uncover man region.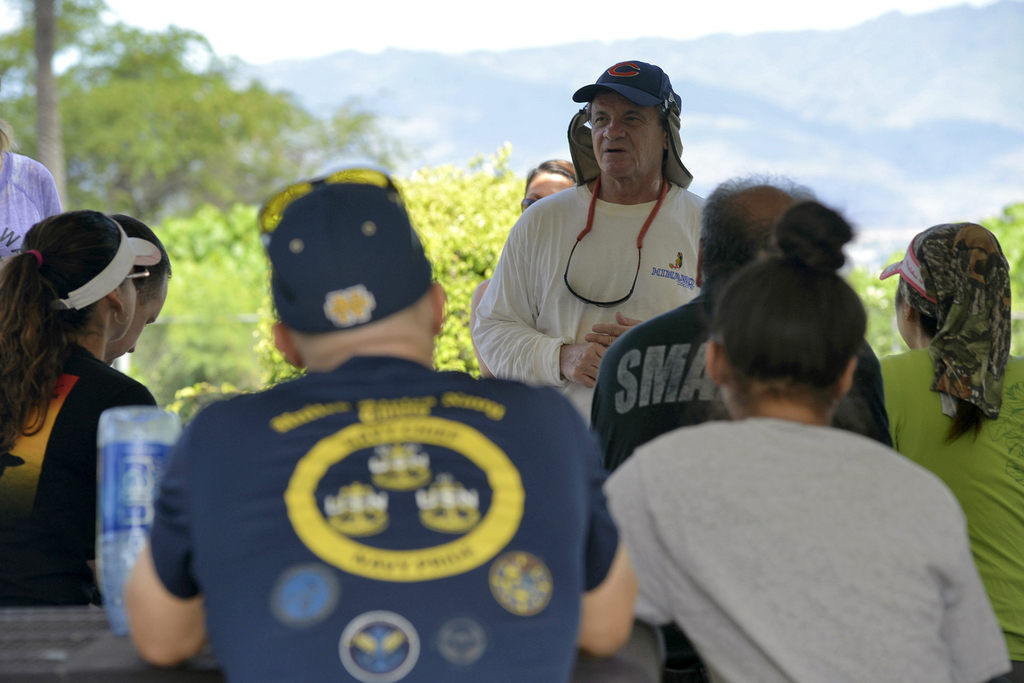
Uncovered: Rect(124, 184, 637, 682).
